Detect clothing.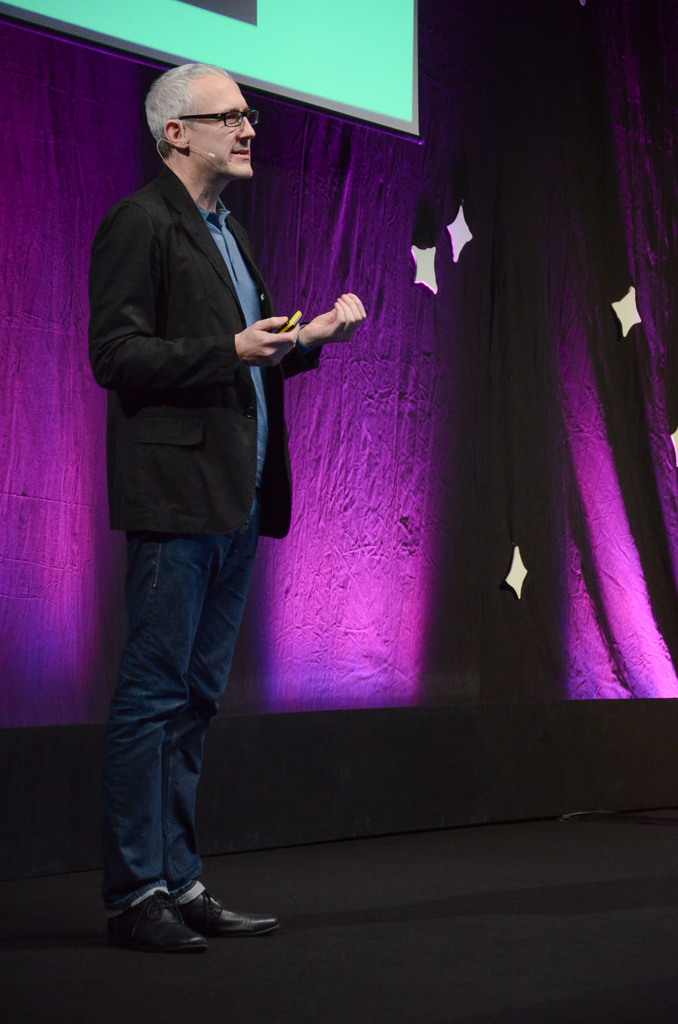
Detected at [x1=101, y1=137, x2=332, y2=903].
